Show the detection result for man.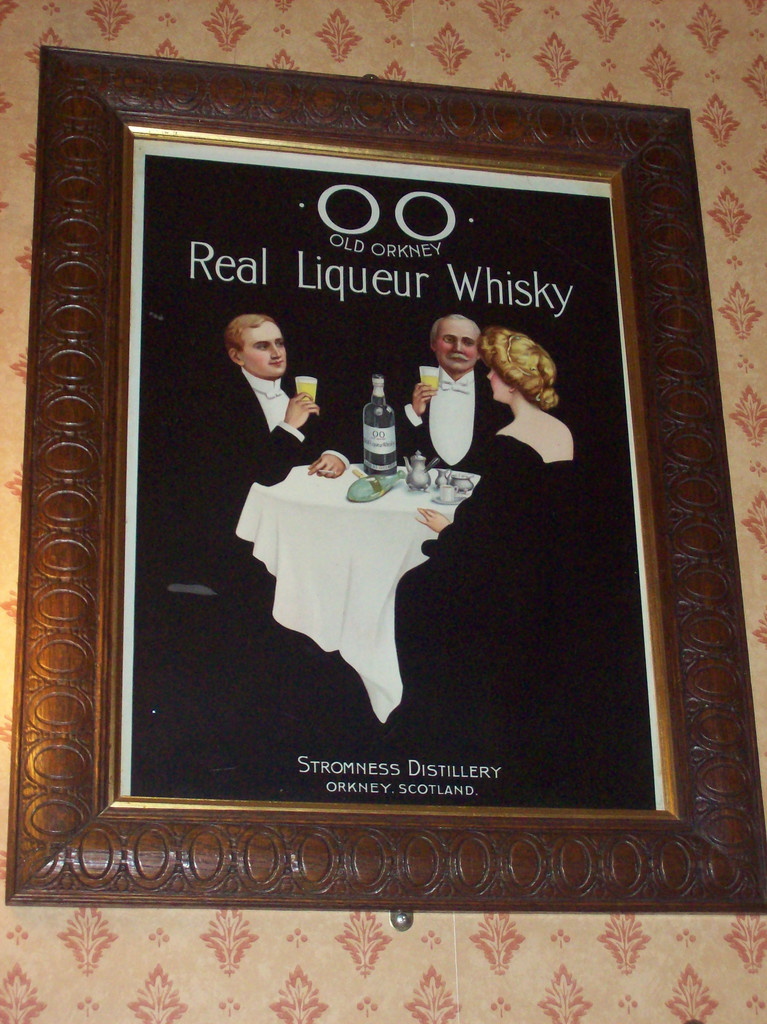
region(206, 284, 331, 509).
